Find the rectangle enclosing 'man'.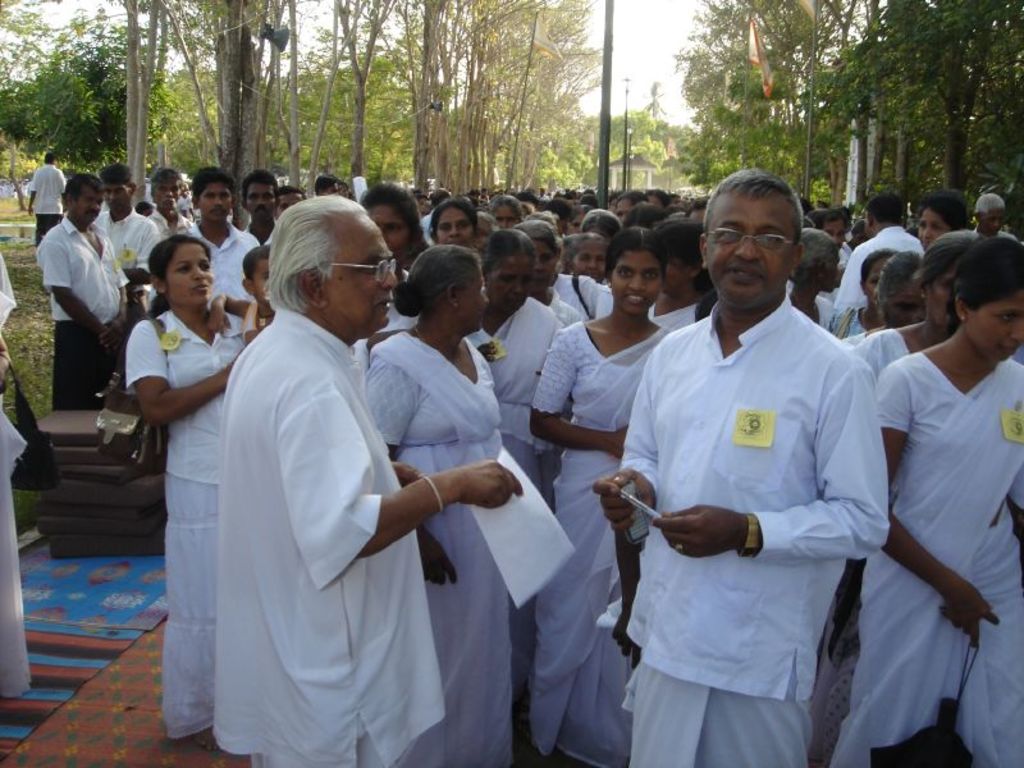
region(247, 164, 282, 250).
